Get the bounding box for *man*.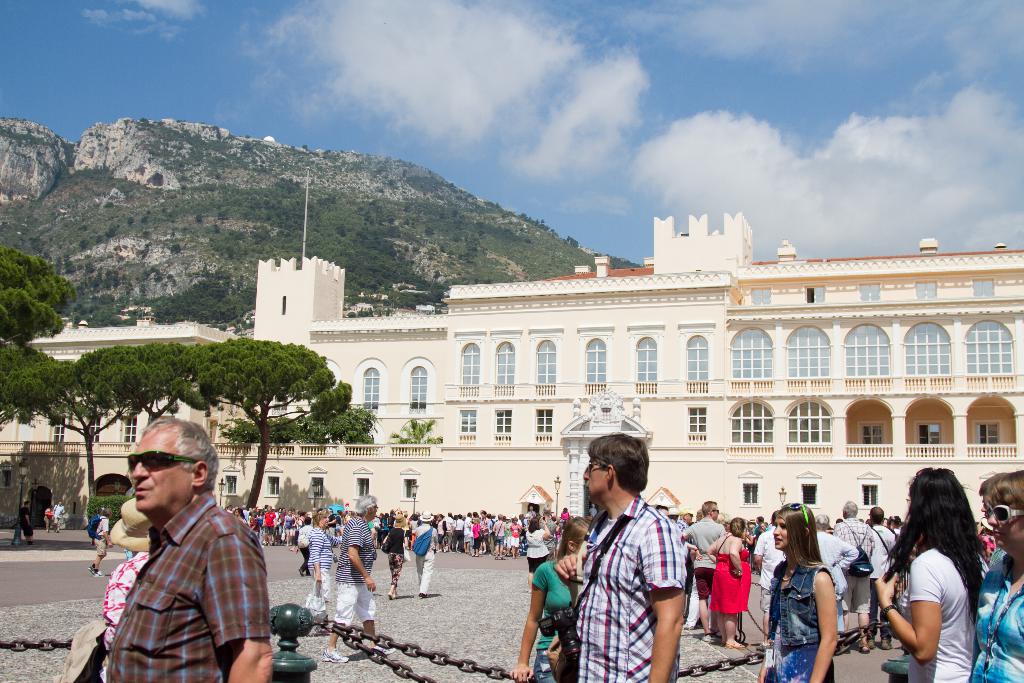
select_region(319, 493, 403, 662).
